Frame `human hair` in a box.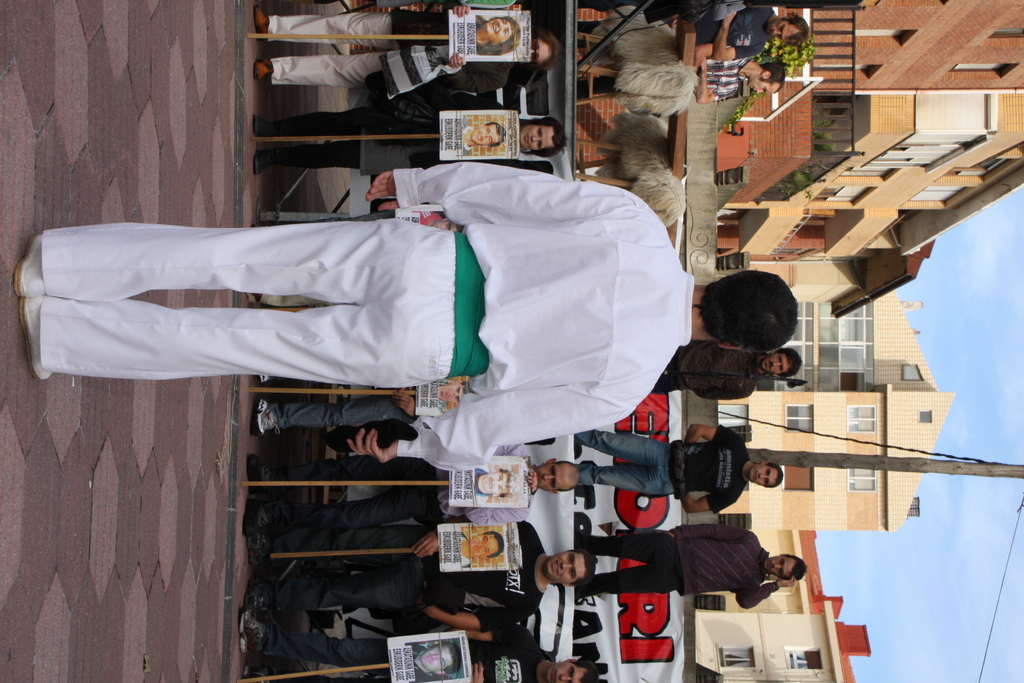
[left=755, top=58, right=788, bottom=92].
